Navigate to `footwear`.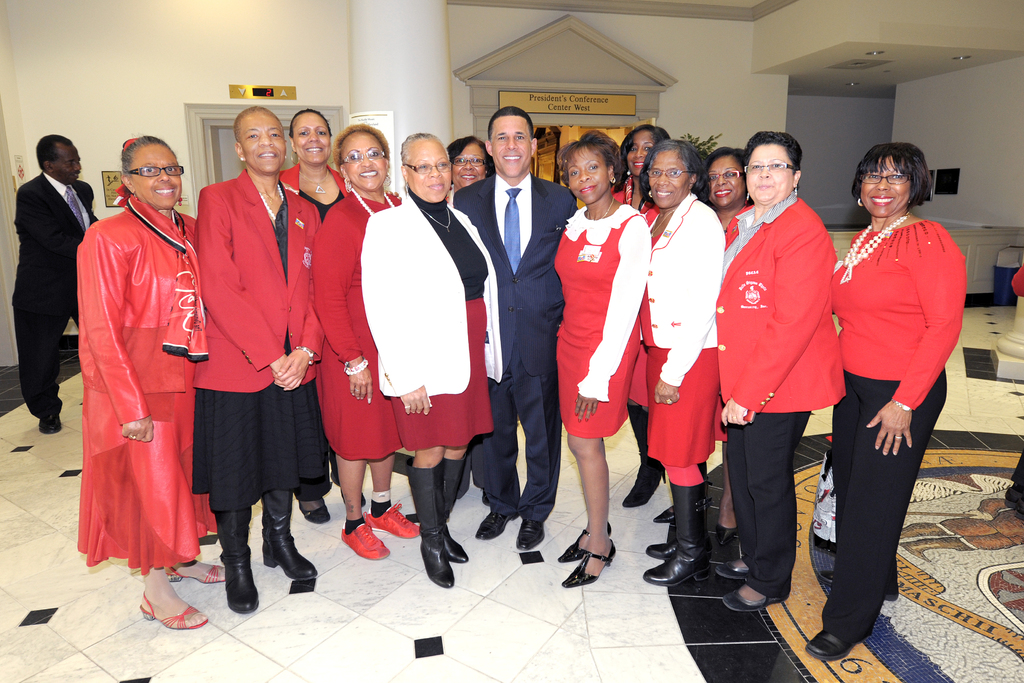
Navigation target: pyautogui.locateOnScreen(719, 586, 778, 615).
